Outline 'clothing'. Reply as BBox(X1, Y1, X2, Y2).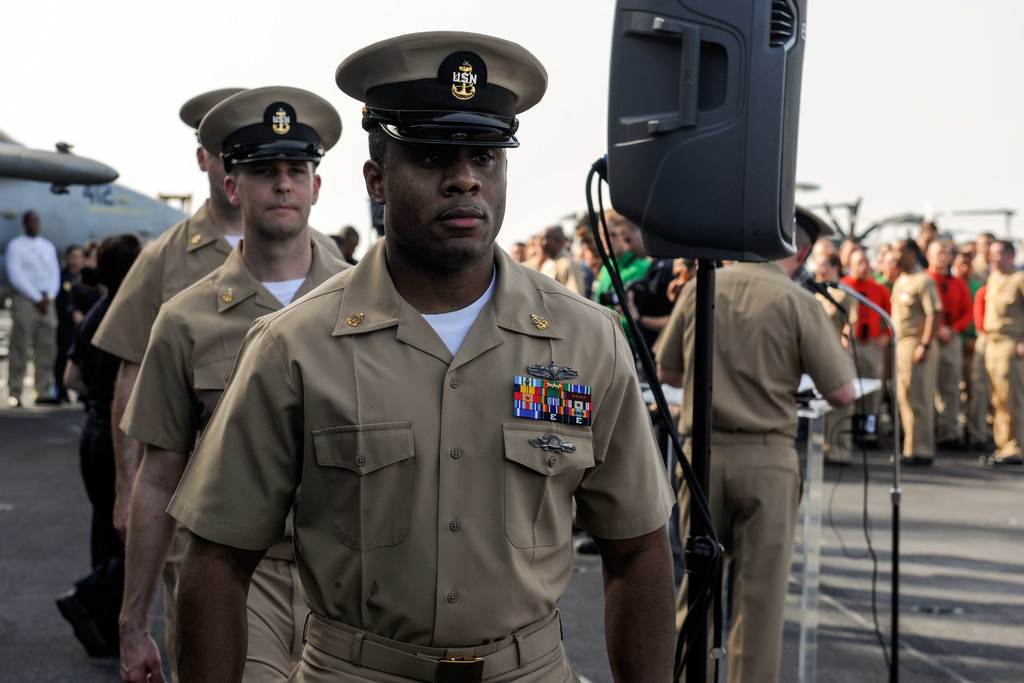
BBox(56, 263, 104, 397).
